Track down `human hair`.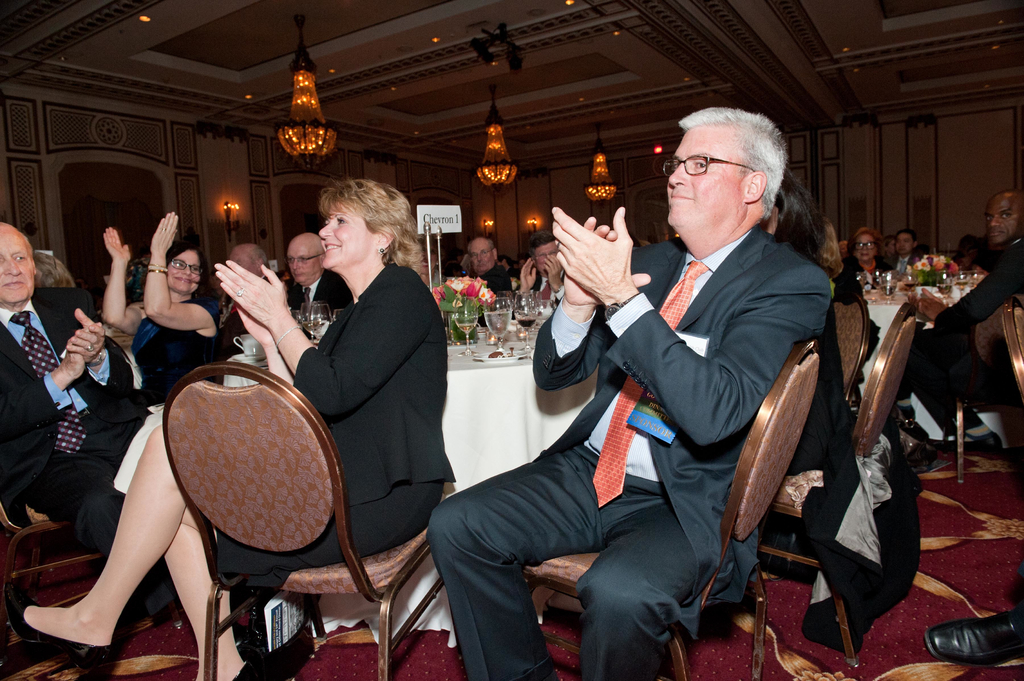
Tracked to [669,107,810,242].
